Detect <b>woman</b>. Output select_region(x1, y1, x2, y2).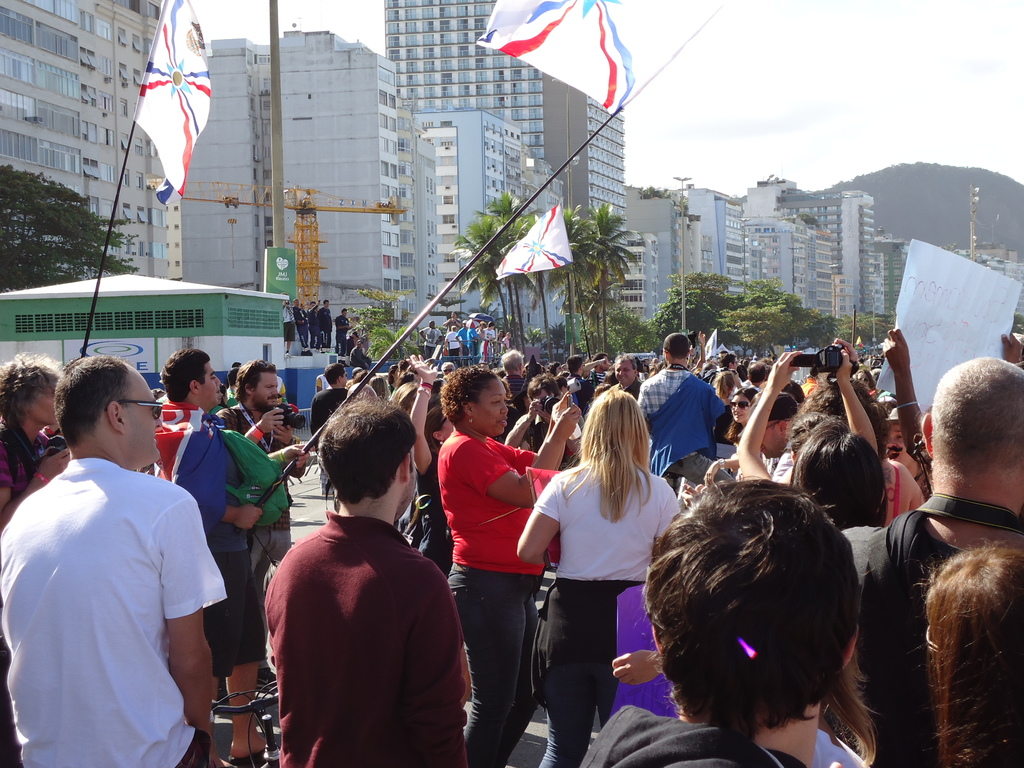
select_region(547, 362, 565, 378).
